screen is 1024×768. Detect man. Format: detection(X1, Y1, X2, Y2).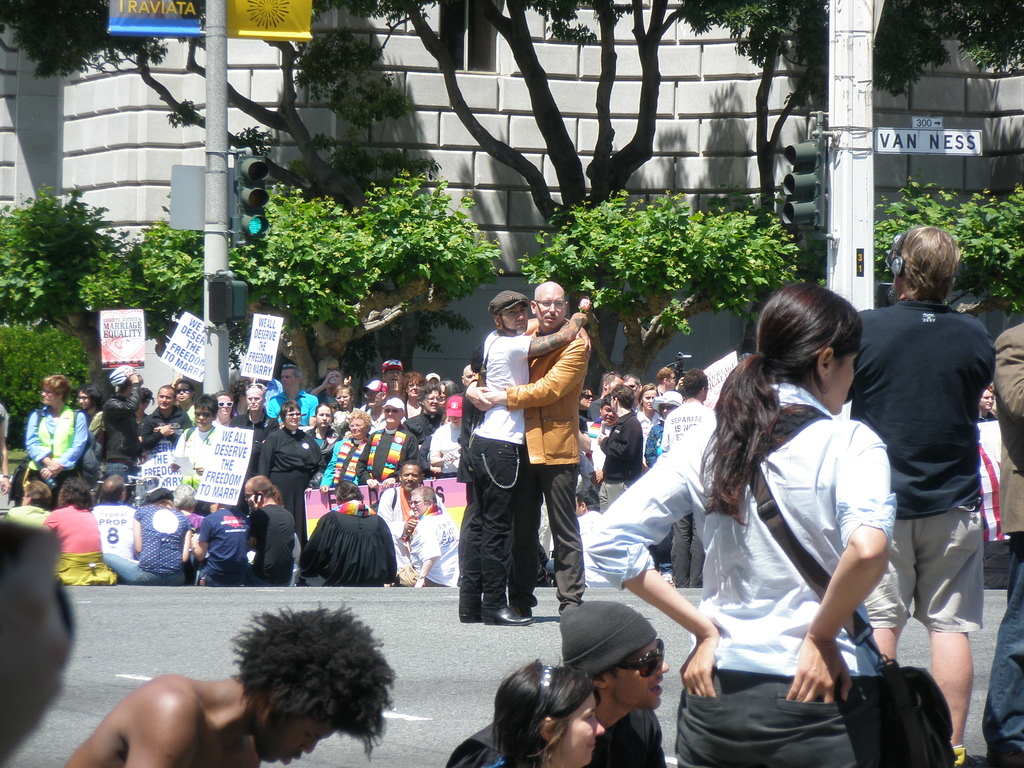
detection(380, 458, 442, 556).
